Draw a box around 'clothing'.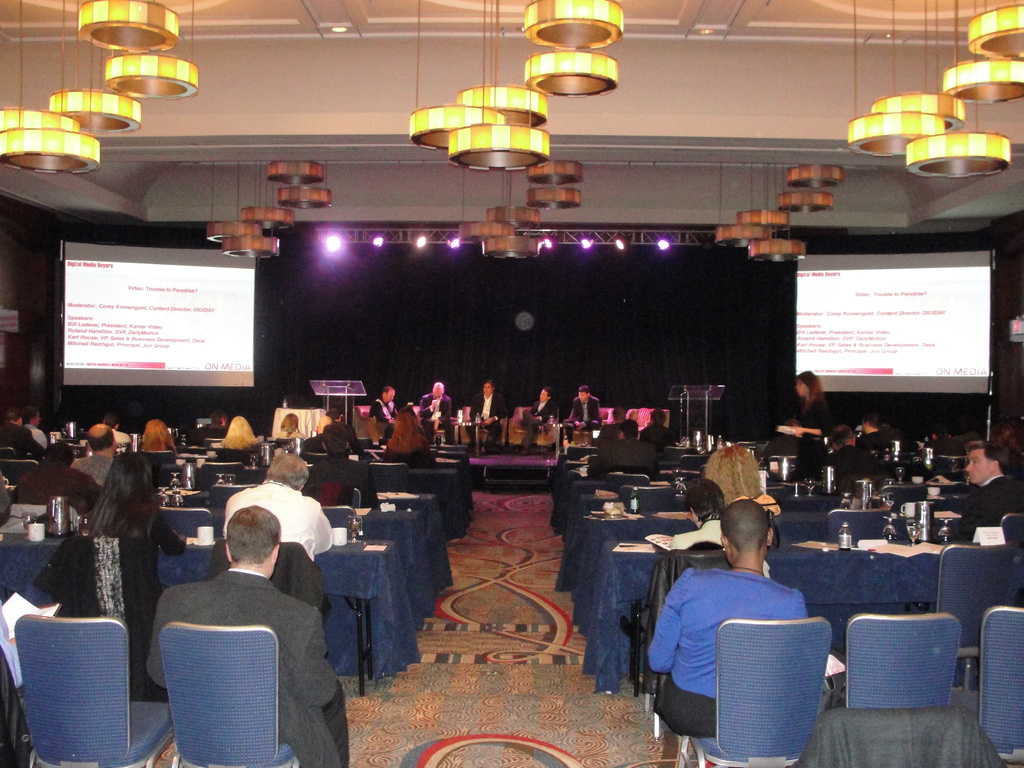
[x1=668, y1=516, x2=772, y2=580].
